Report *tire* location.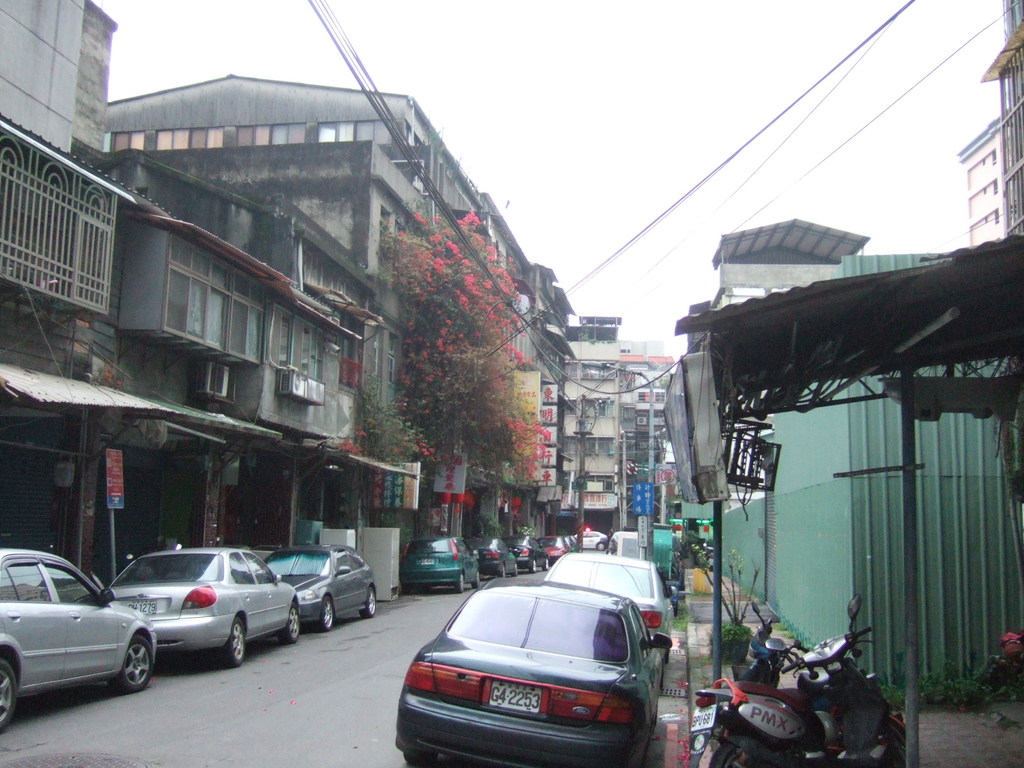
Report: <box>404,750,428,767</box>.
